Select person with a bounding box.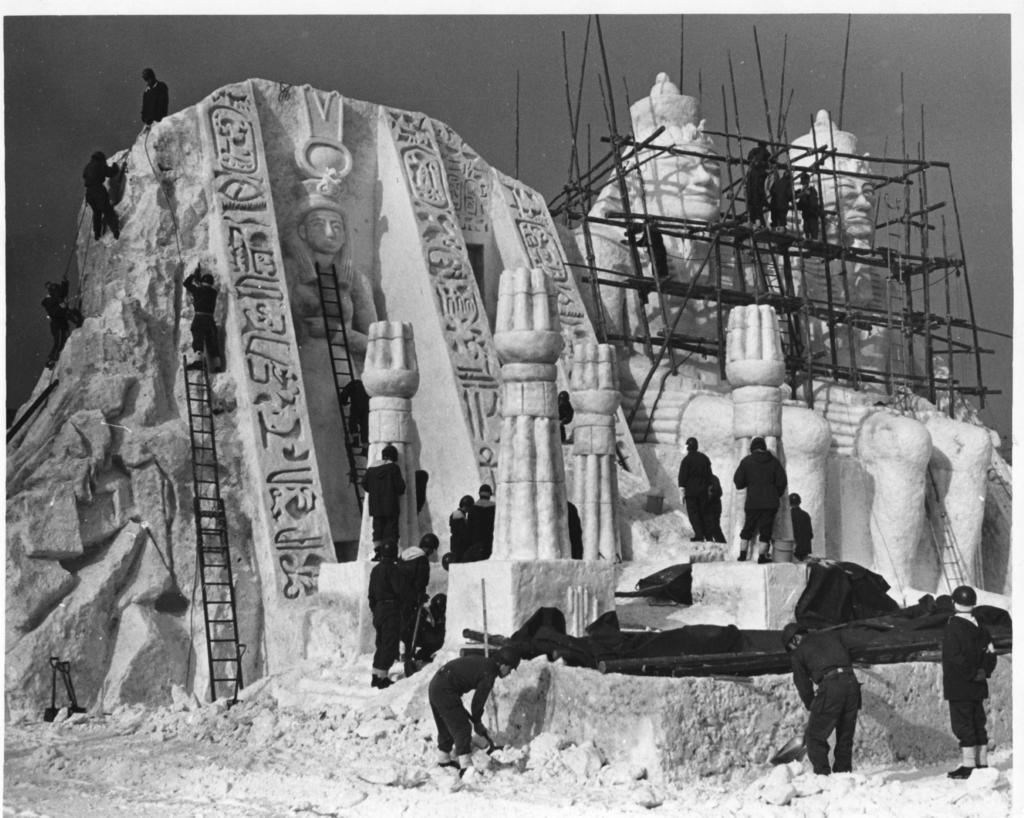
<box>789,168,828,246</box>.
